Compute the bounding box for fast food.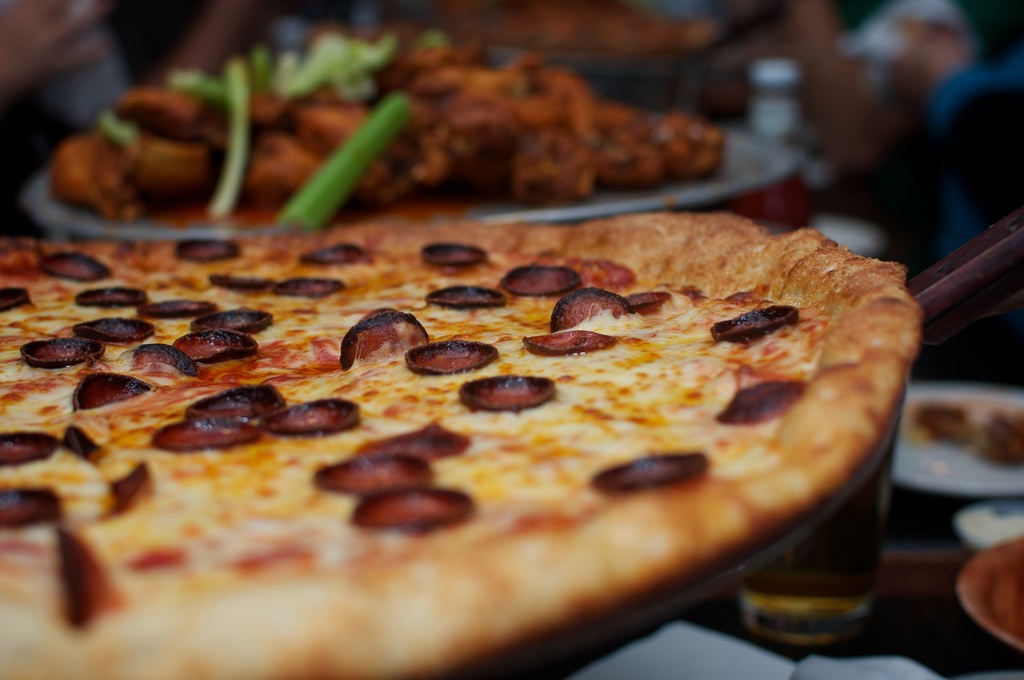
Rect(31, 158, 961, 641).
